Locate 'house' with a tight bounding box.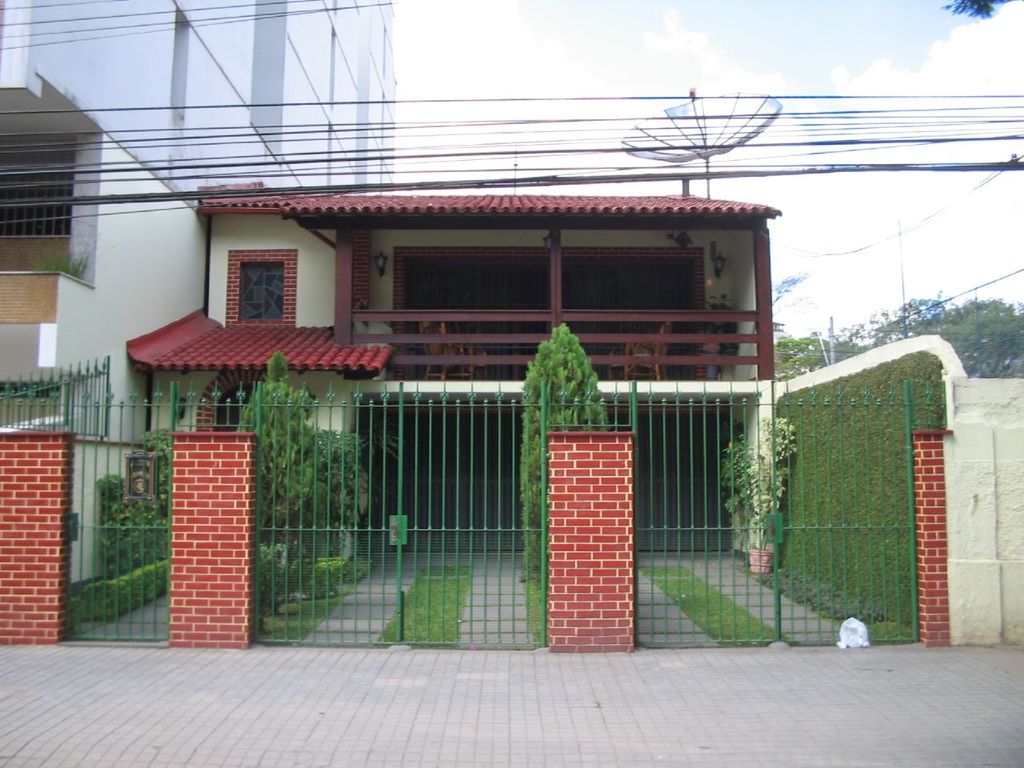
Rect(0, 0, 1023, 653).
